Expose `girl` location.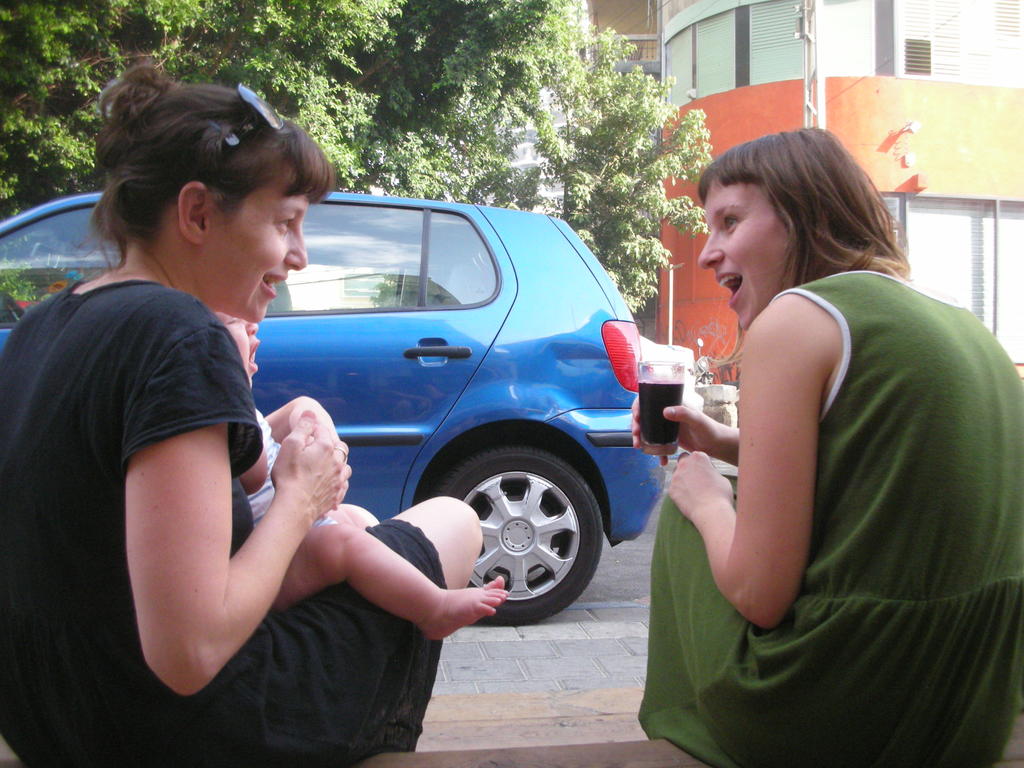
Exposed at region(645, 126, 1023, 767).
